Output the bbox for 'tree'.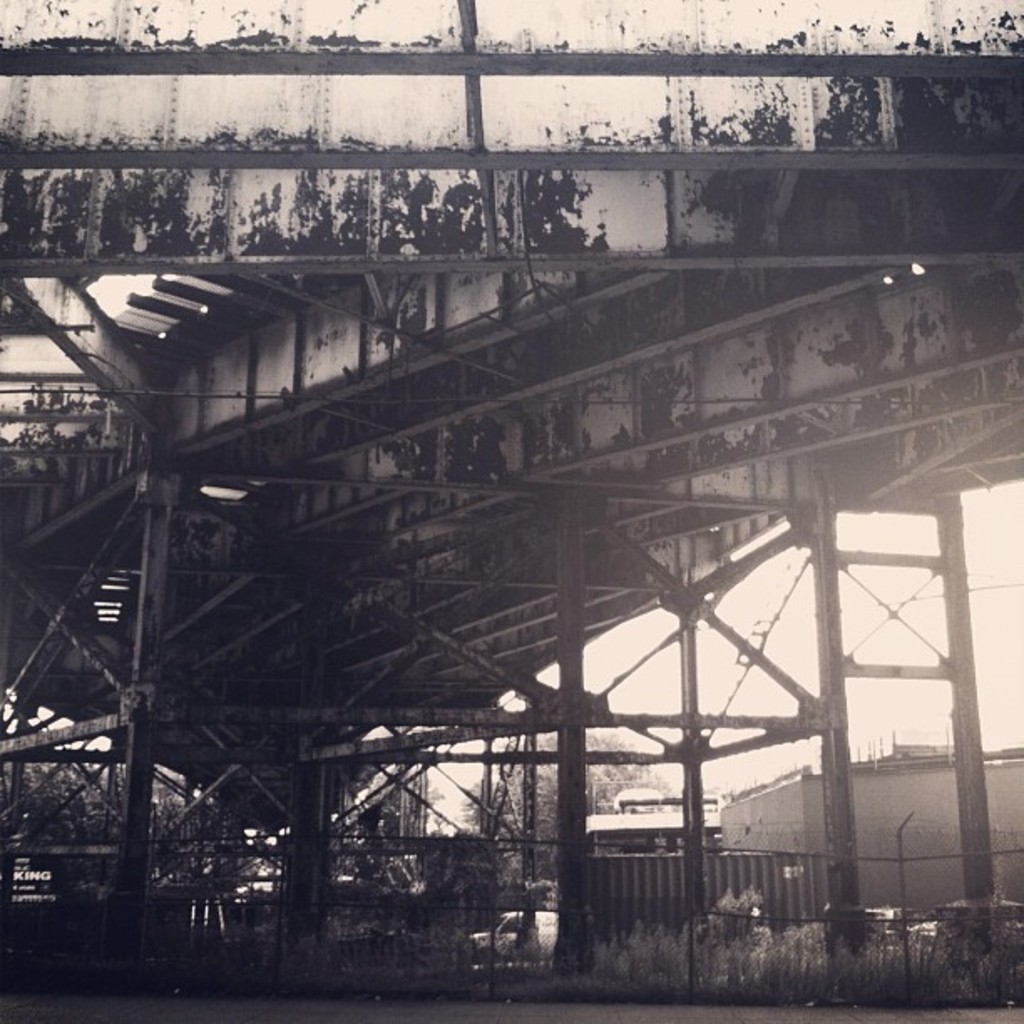
Rect(0, 730, 249, 997).
